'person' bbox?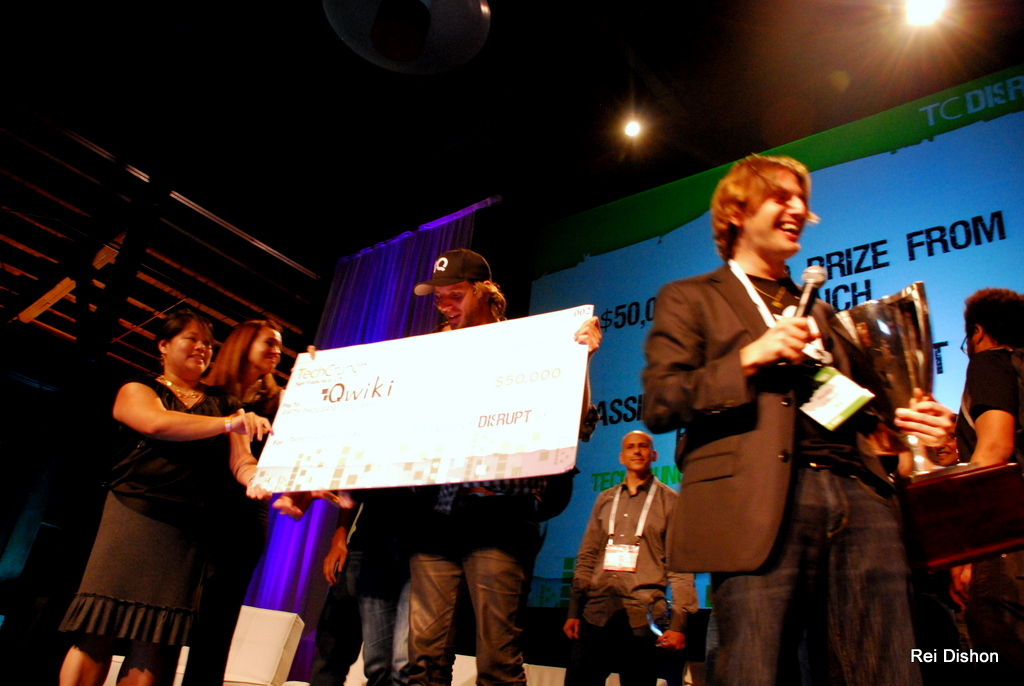
x1=162 y1=315 x2=314 y2=685
